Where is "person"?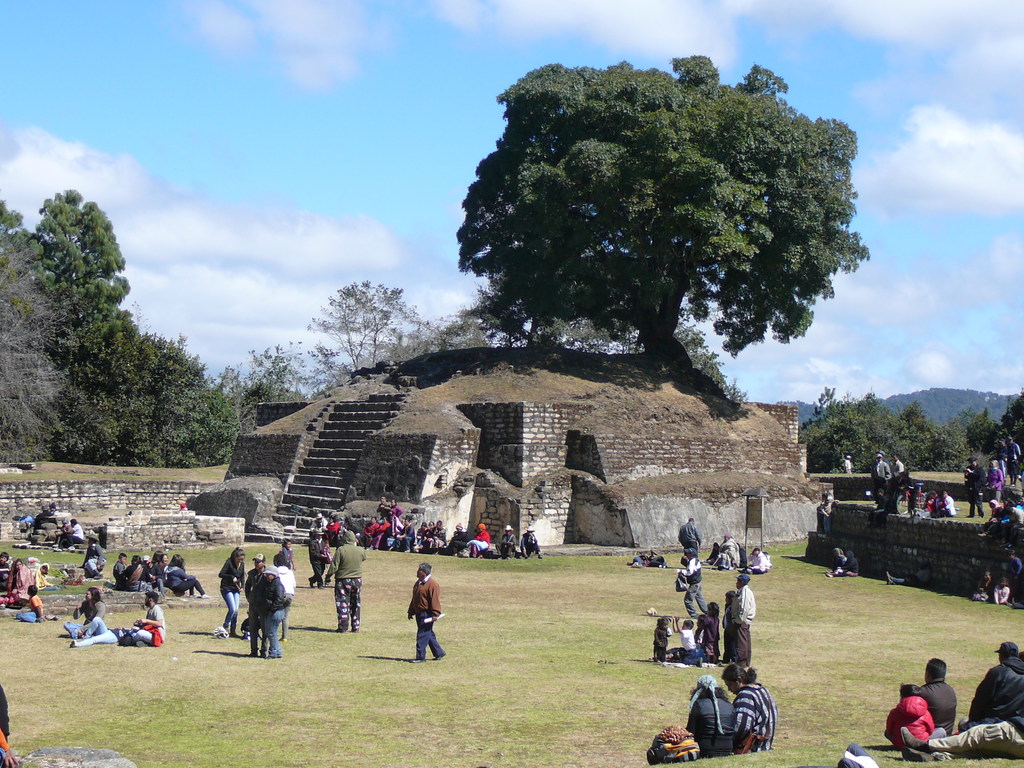
13,584,44,626.
